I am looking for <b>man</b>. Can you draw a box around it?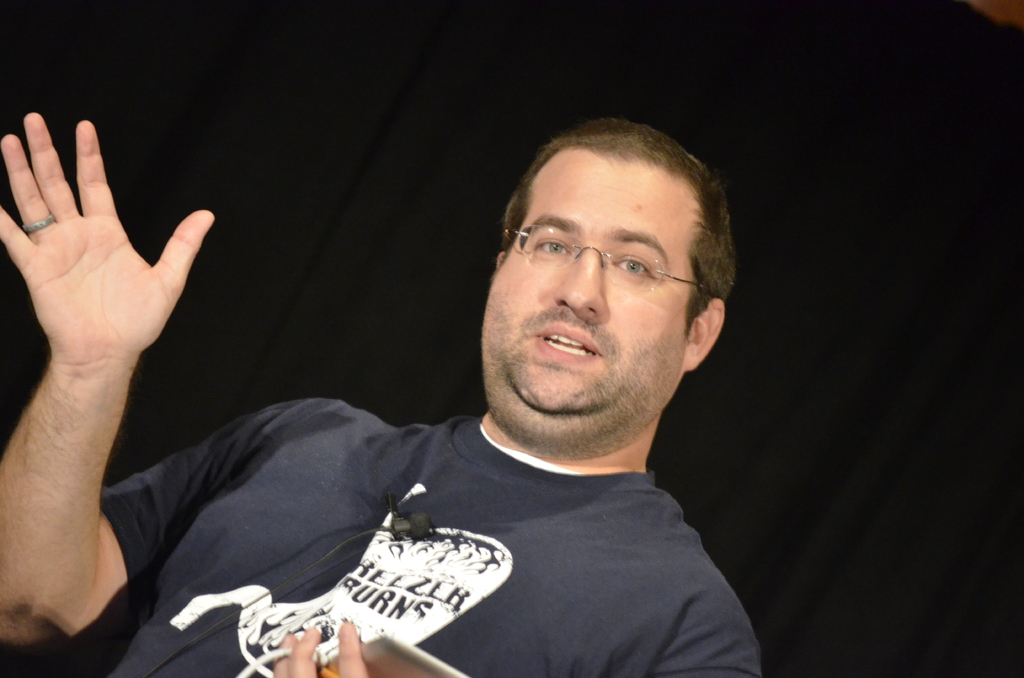
Sure, the bounding box is 56:115:819:668.
